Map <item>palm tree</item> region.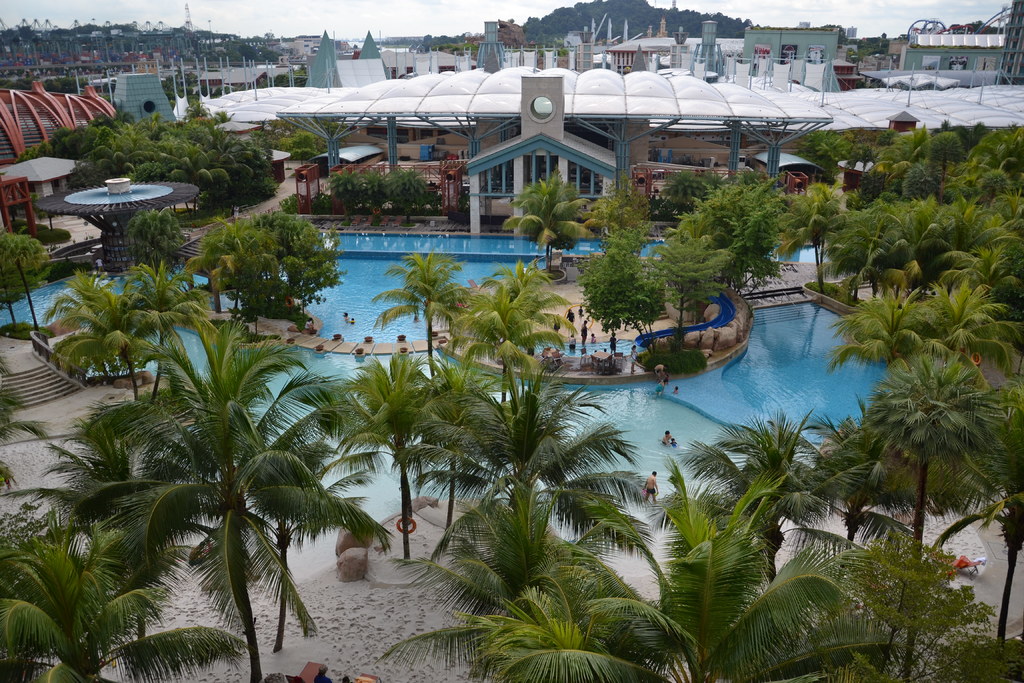
Mapped to <box>0,234,47,342</box>.
